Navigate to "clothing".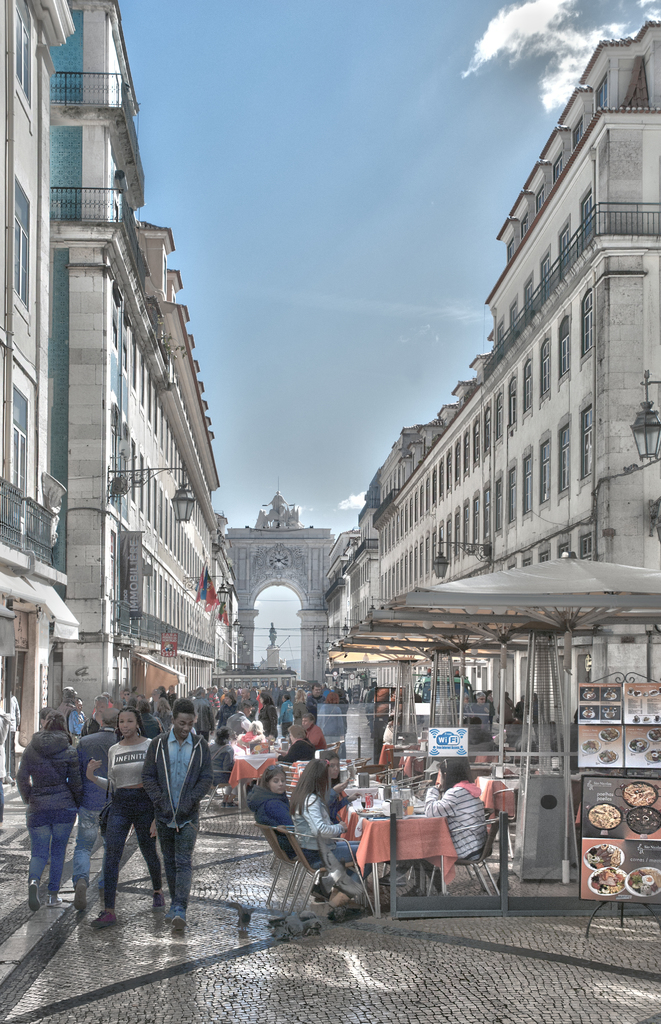
Navigation target: locate(136, 730, 209, 920).
